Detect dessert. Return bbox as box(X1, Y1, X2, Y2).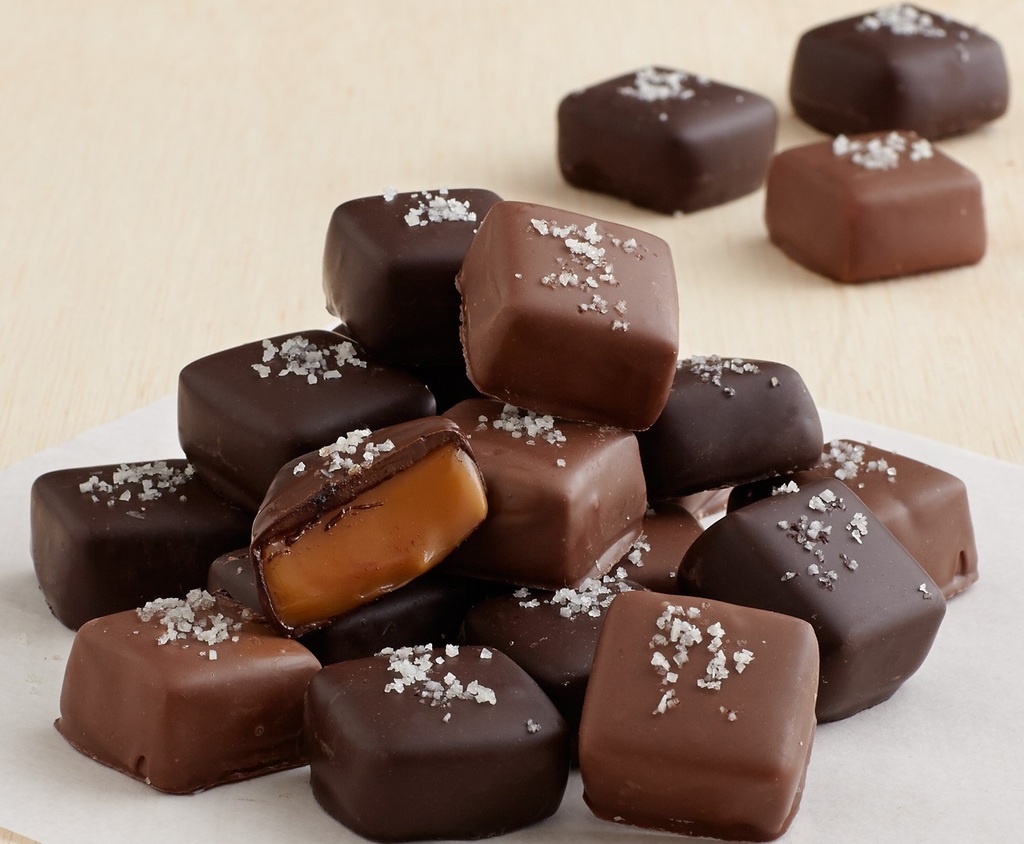
box(313, 191, 508, 348).
